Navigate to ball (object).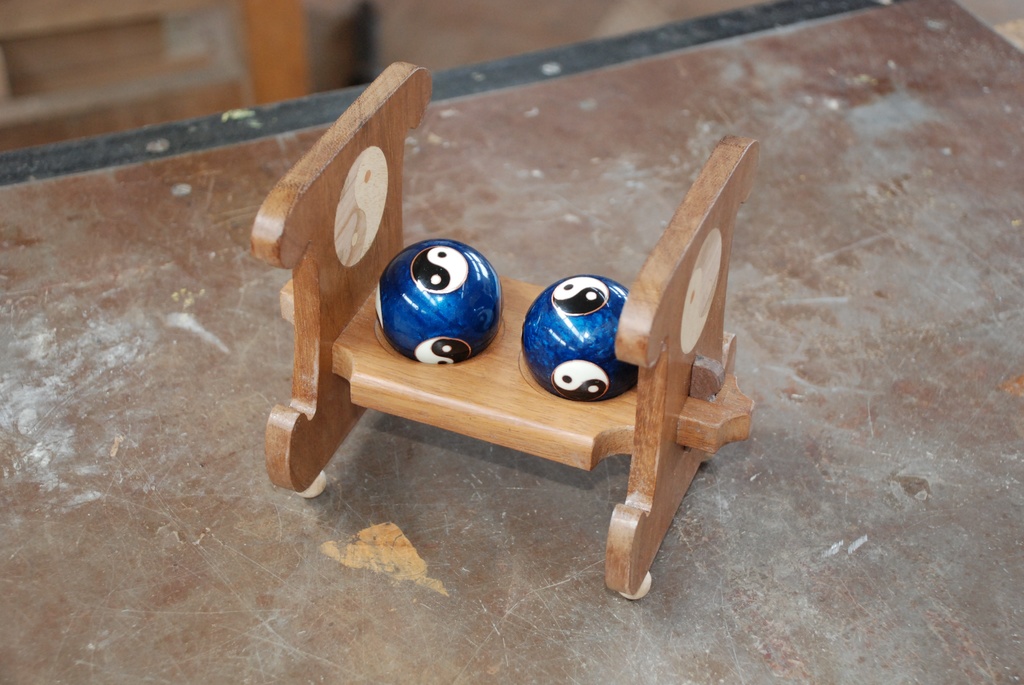
Navigation target: 521,274,637,402.
